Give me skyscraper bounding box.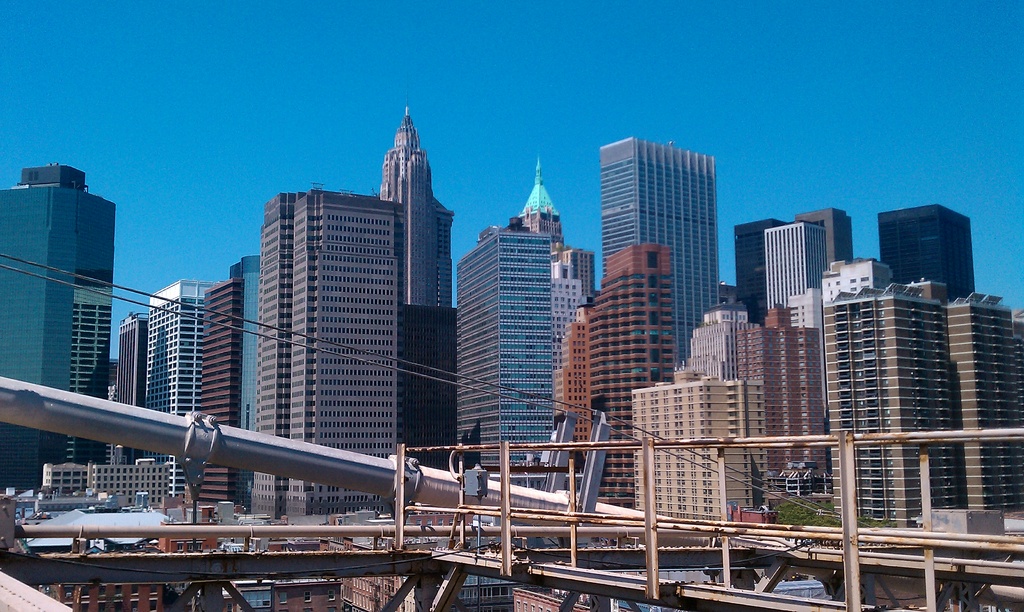
detection(254, 193, 404, 506).
